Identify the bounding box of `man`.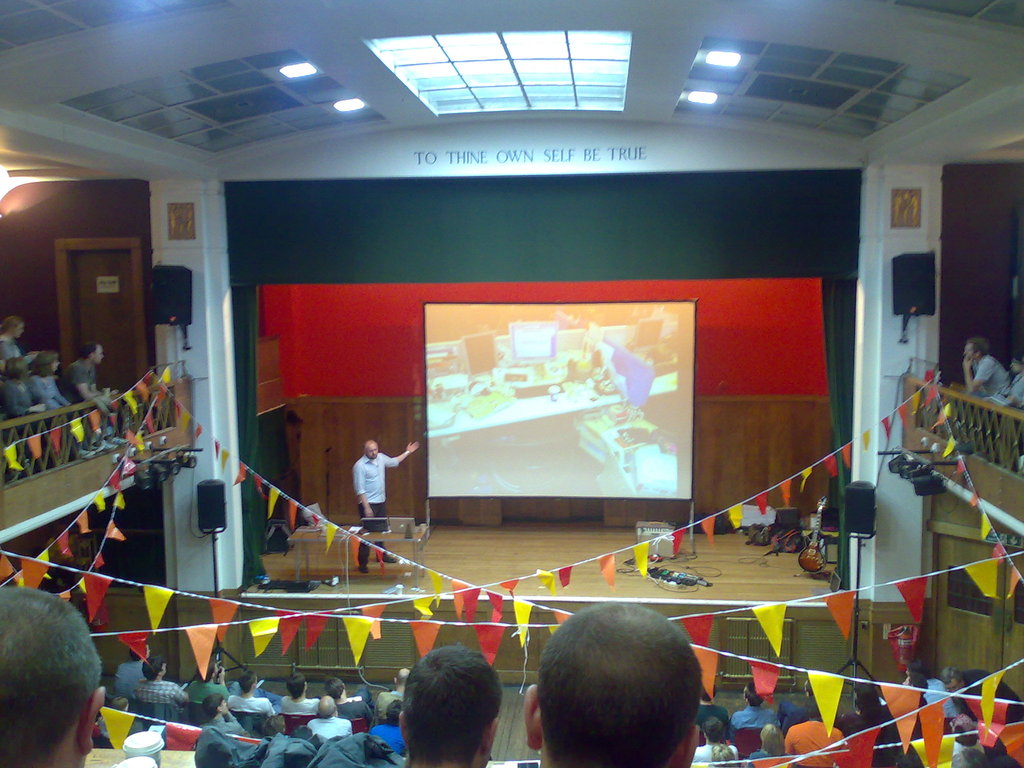
<bbox>276, 669, 321, 712</bbox>.
